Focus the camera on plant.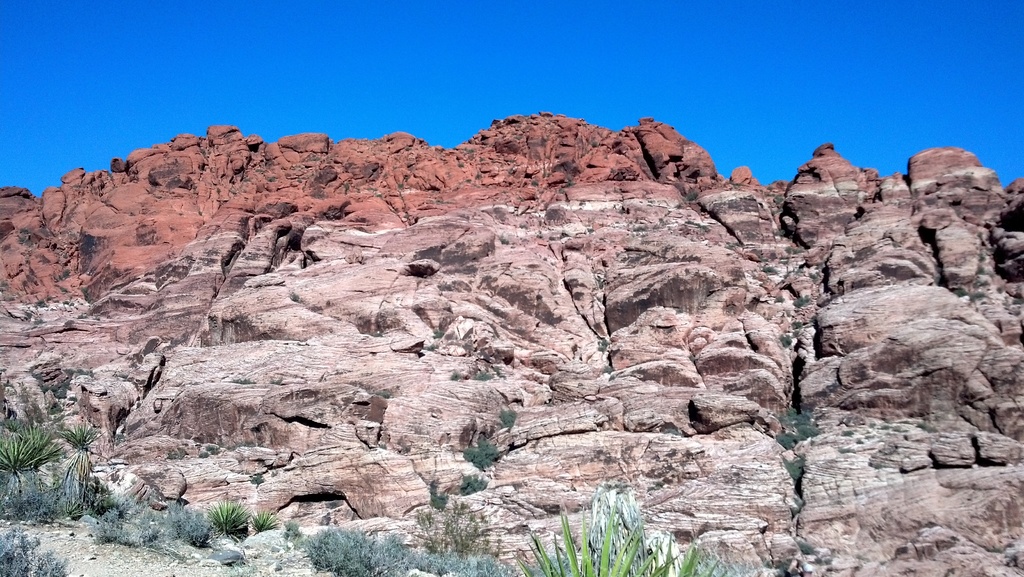
Focus region: bbox=(776, 405, 819, 451).
